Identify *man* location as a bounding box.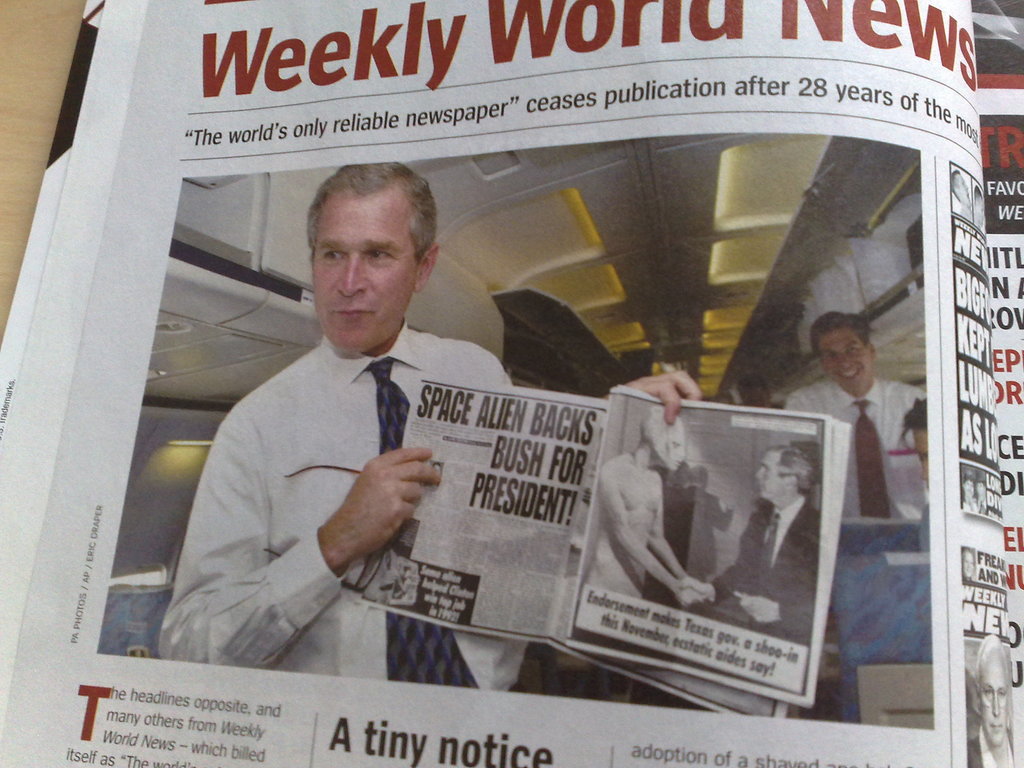
{"x1": 783, "y1": 300, "x2": 934, "y2": 515}.
